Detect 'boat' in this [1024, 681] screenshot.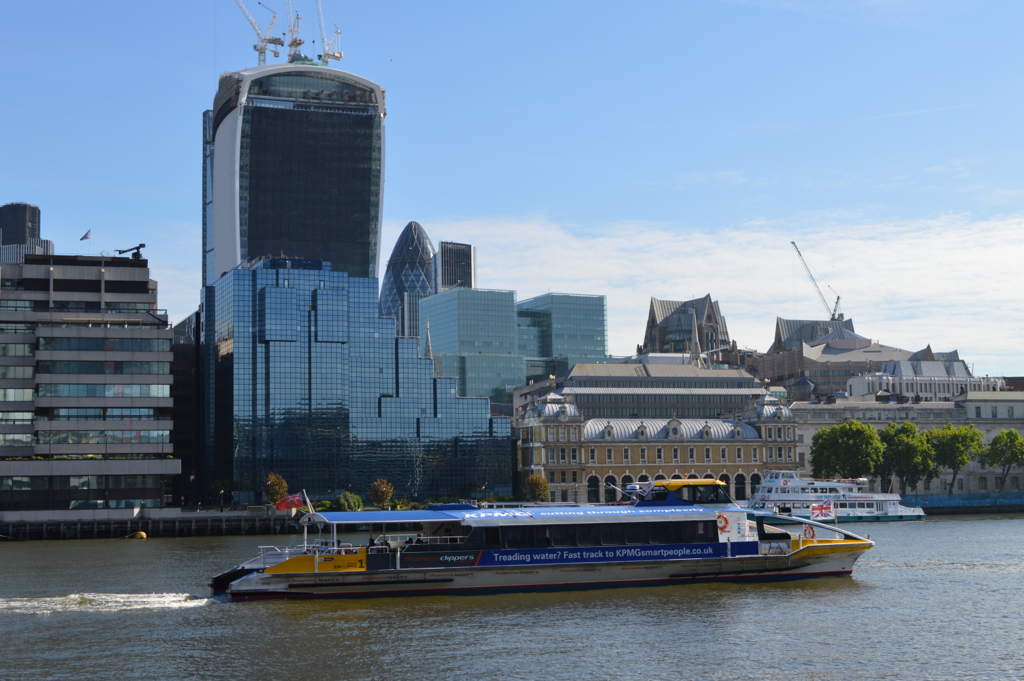
Detection: (751,468,924,526).
